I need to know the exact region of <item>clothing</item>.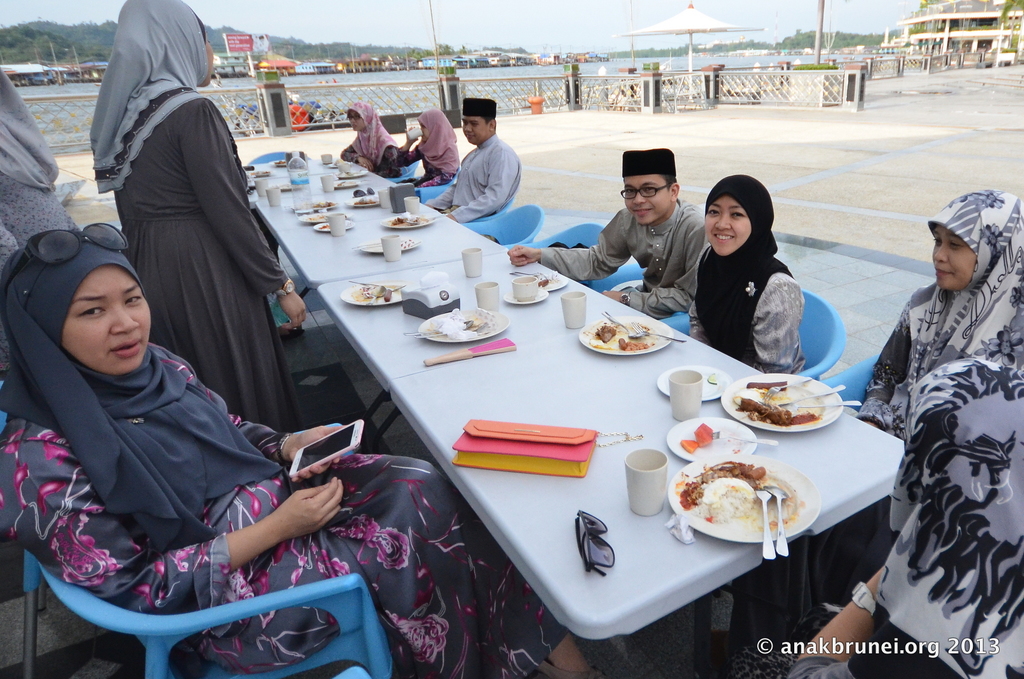
Region: x1=524, y1=194, x2=714, y2=319.
